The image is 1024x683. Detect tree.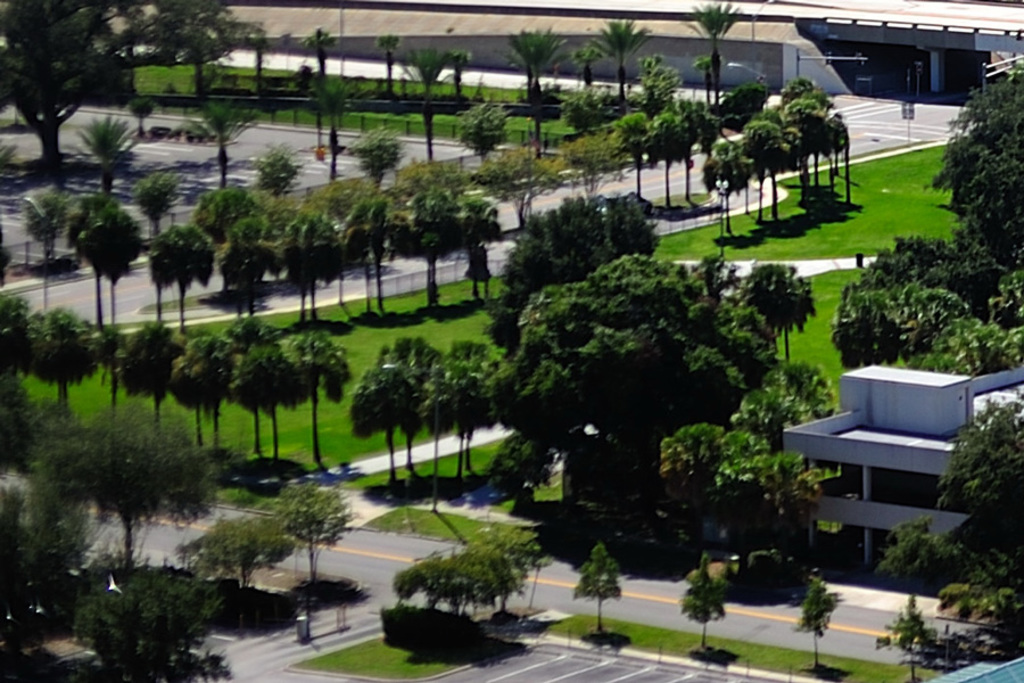
Detection: left=256, top=132, right=306, bottom=212.
